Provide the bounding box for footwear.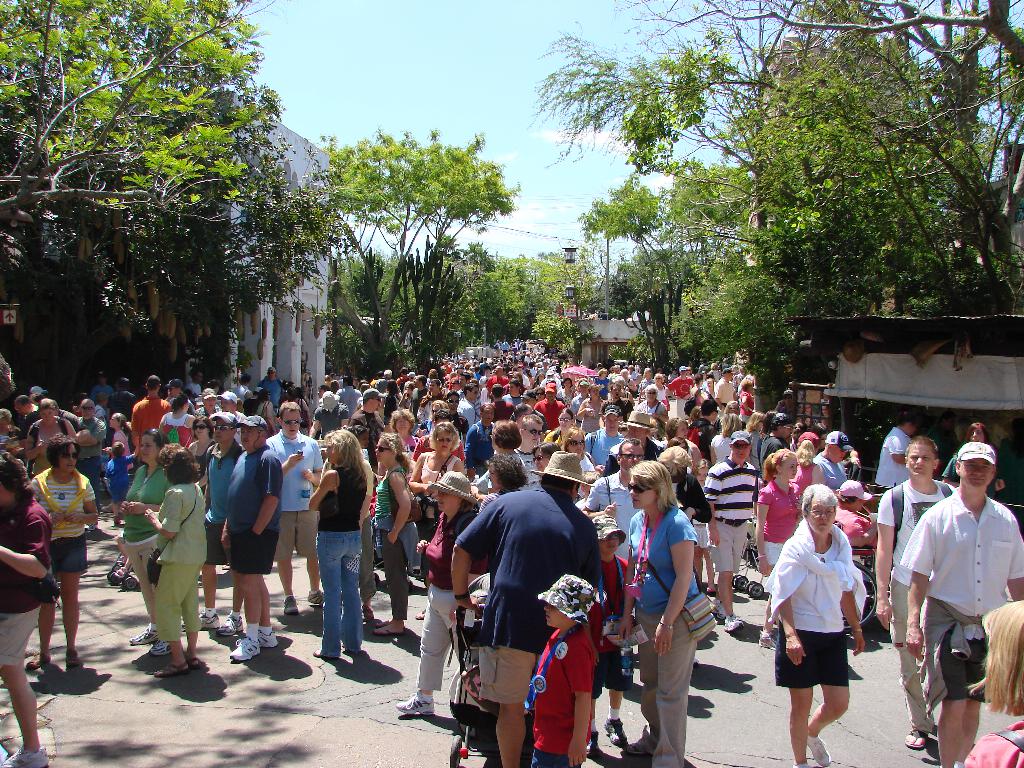
bbox(712, 599, 723, 618).
